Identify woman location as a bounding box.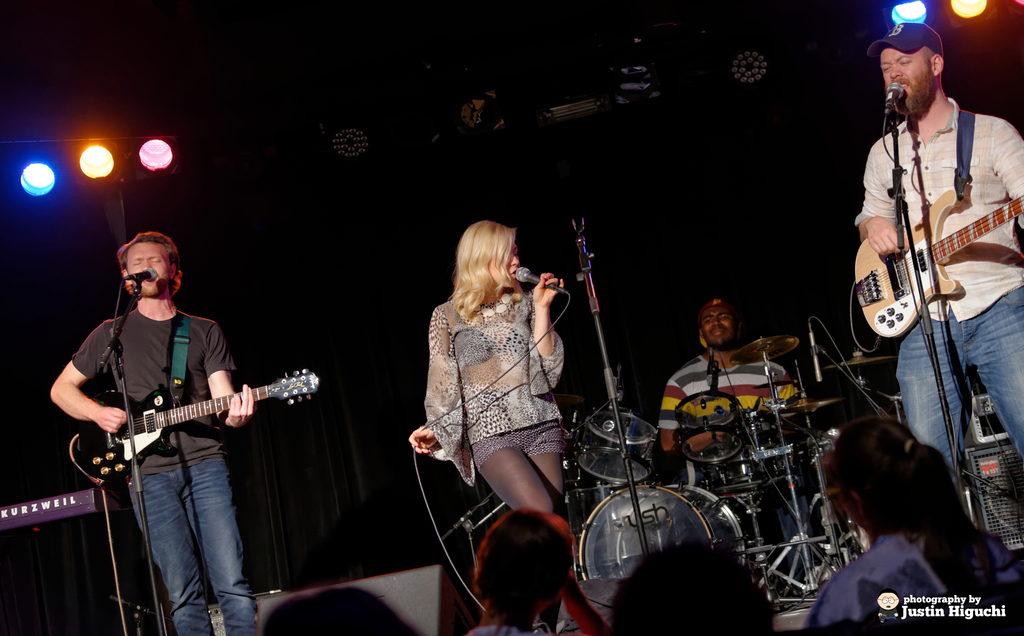
locate(806, 415, 1023, 628).
